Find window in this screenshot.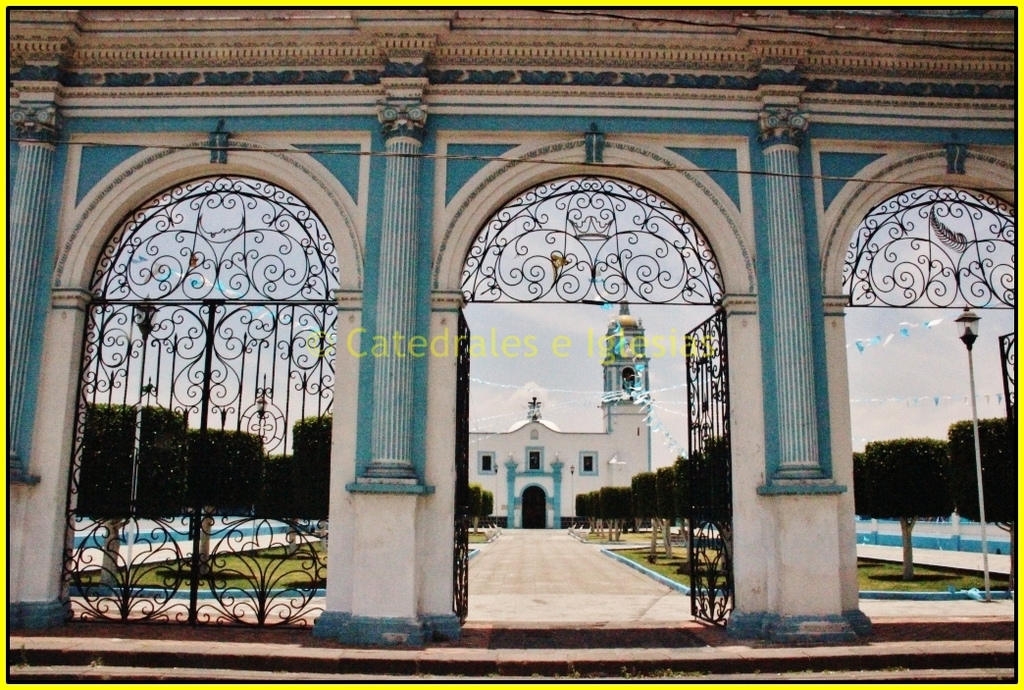
The bounding box for window is region(54, 116, 337, 615).
